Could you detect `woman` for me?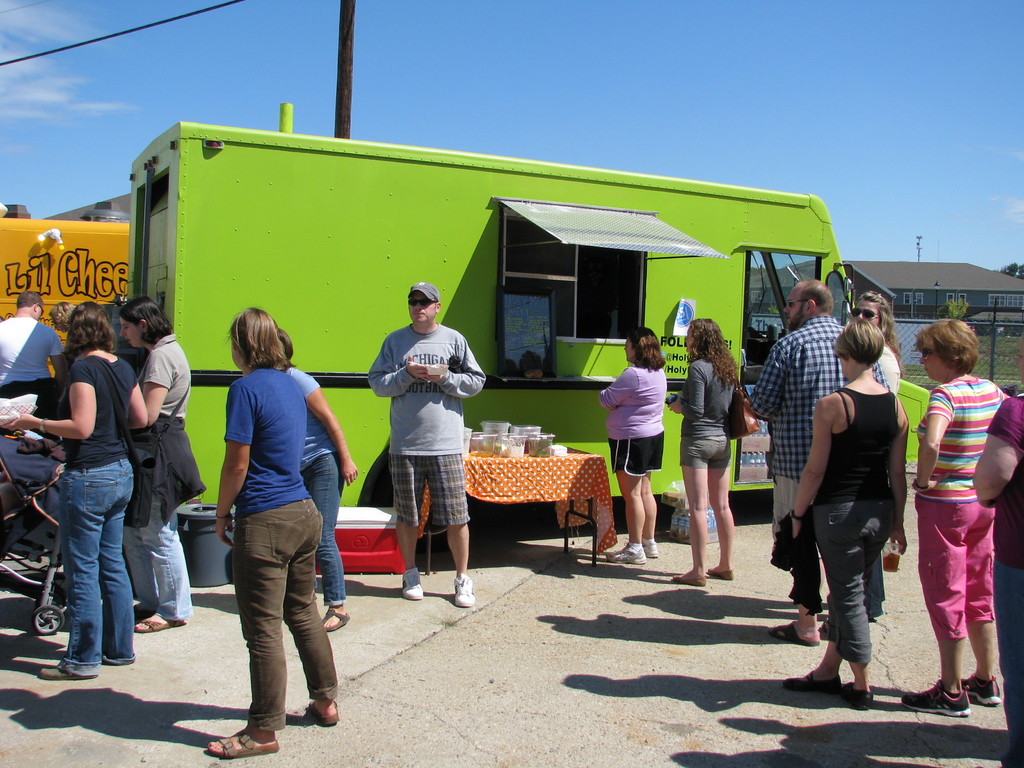
Detection result: 852 291 906 395.
